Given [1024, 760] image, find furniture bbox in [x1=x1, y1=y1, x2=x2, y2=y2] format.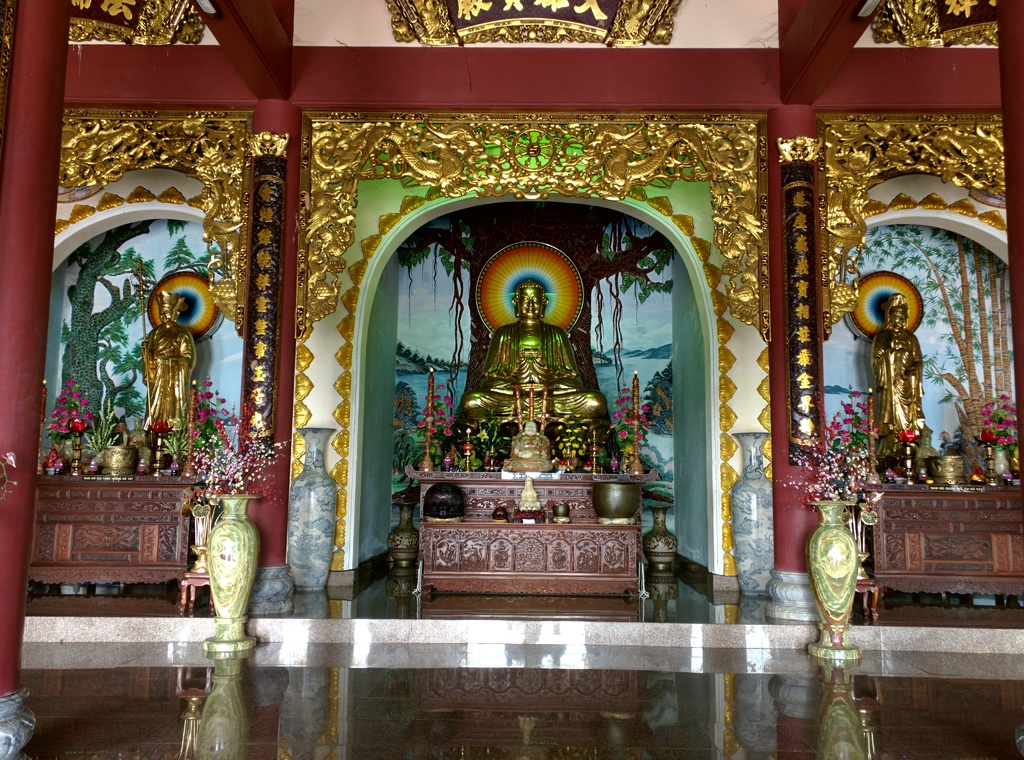
[x1=179, y1=572, x2=218, y2=614].
